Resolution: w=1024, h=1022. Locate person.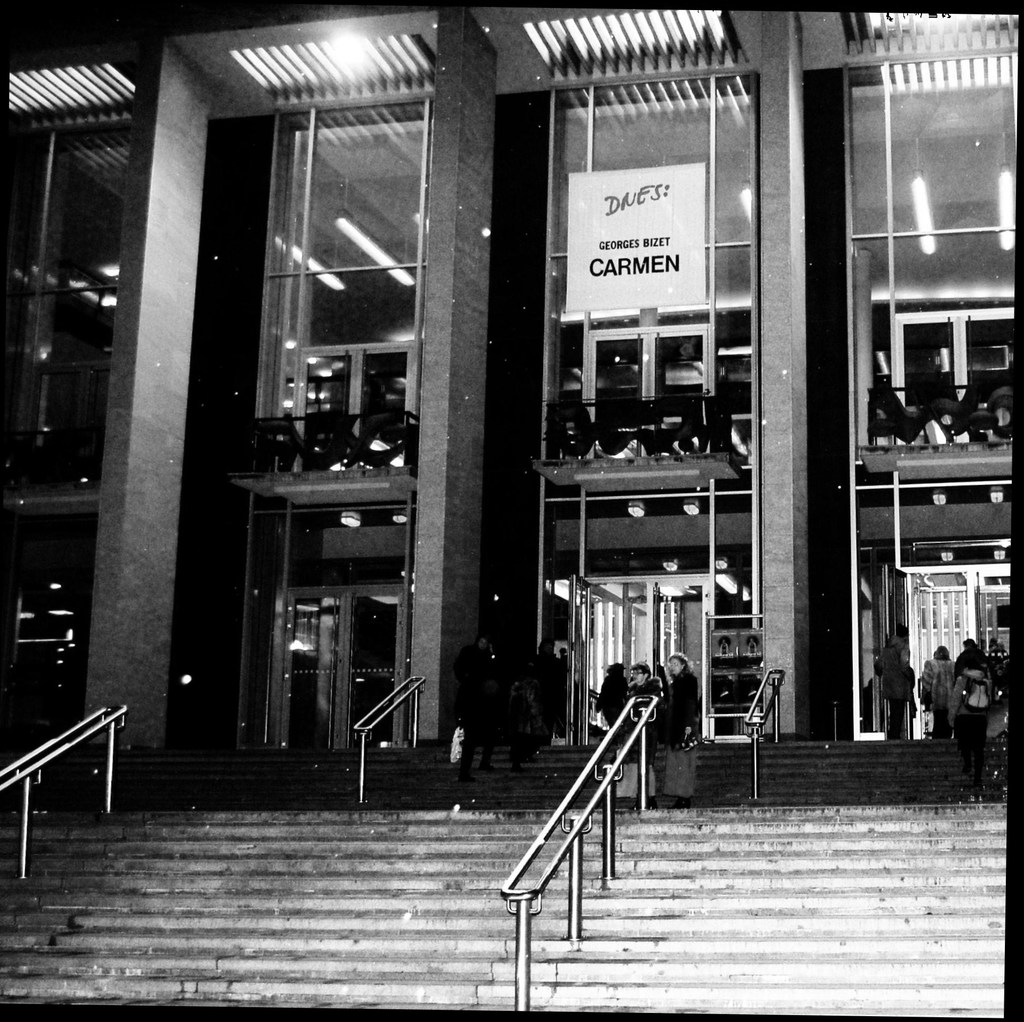
pyautogui.locateOnScreen(625, 657, 665, 809).
